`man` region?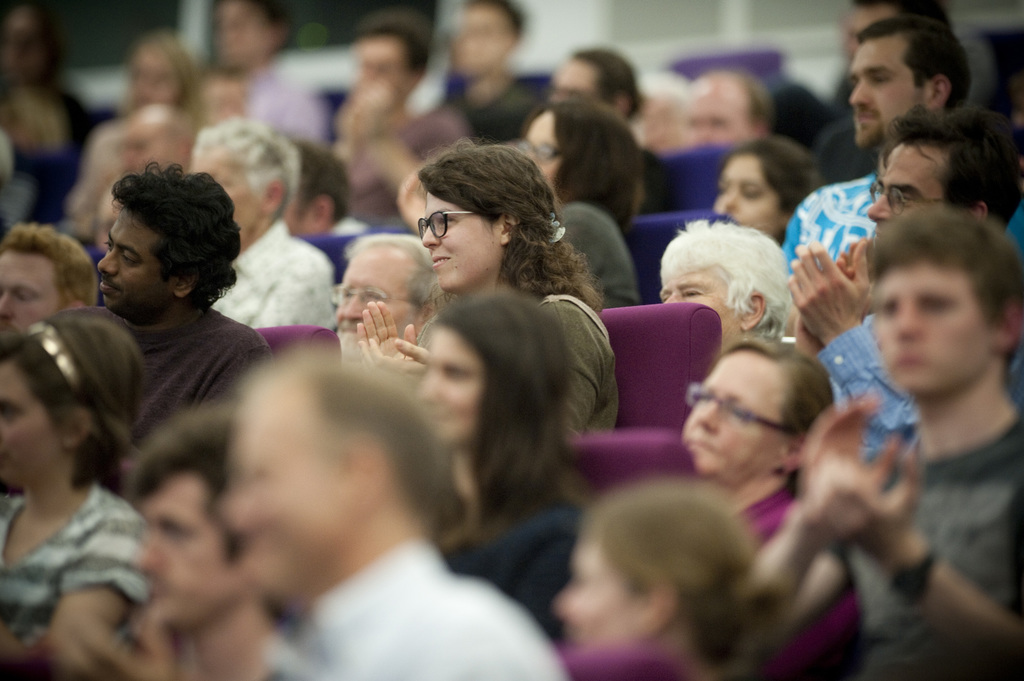
{"left": 205, "top": 353, "right": 580, "bottom": 680}
